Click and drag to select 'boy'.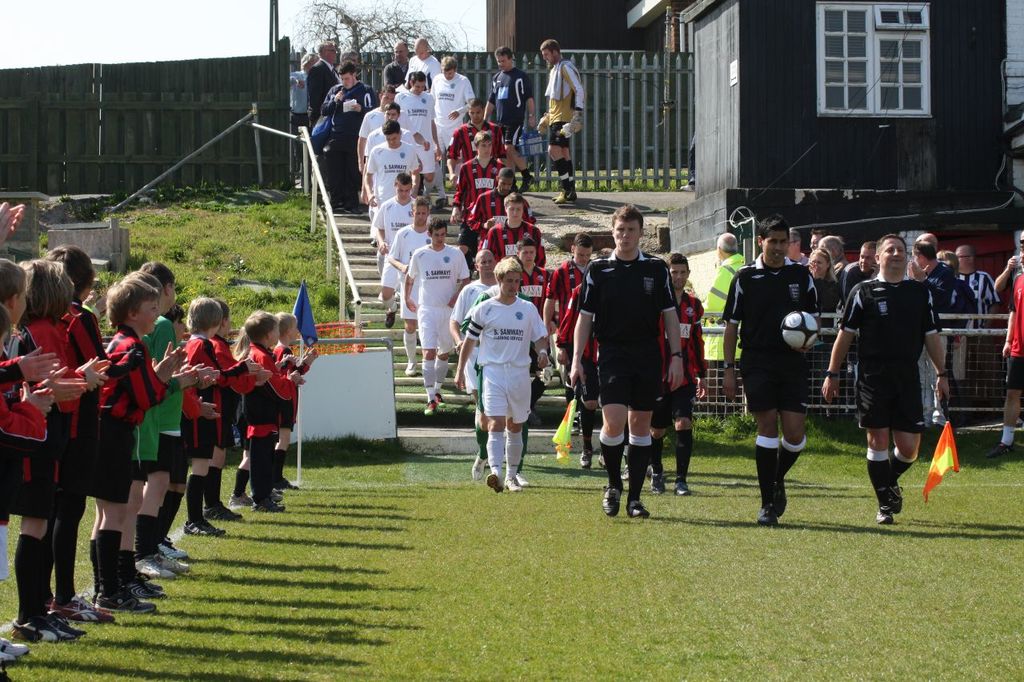
Selection: select_region(451, 134, 522, 250).
